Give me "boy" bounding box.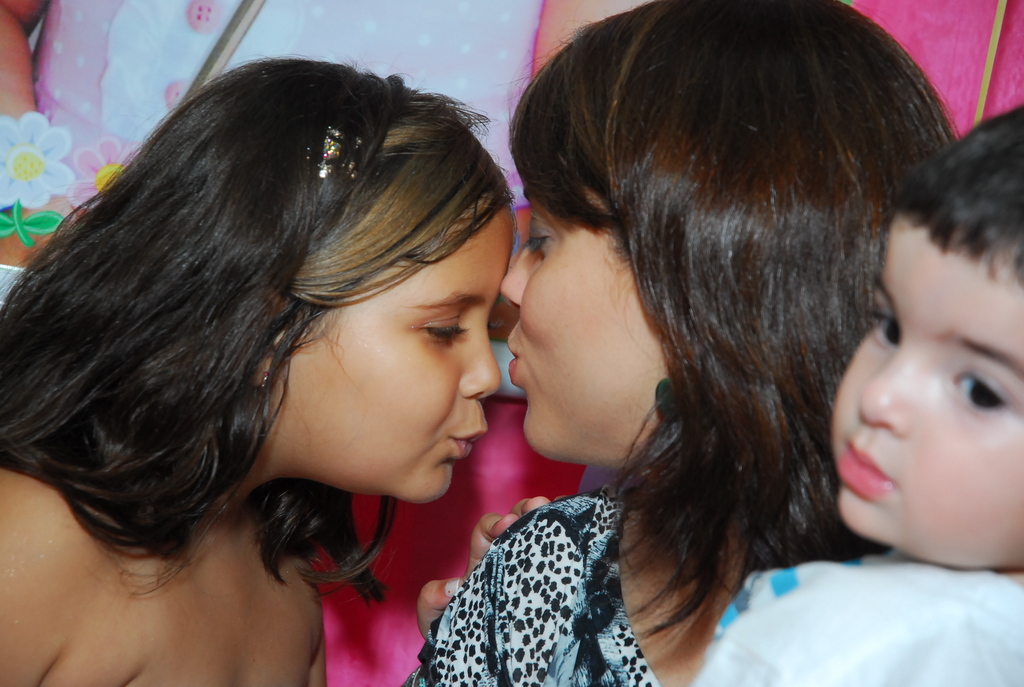
bbox(690, 98, 1023, 686).
